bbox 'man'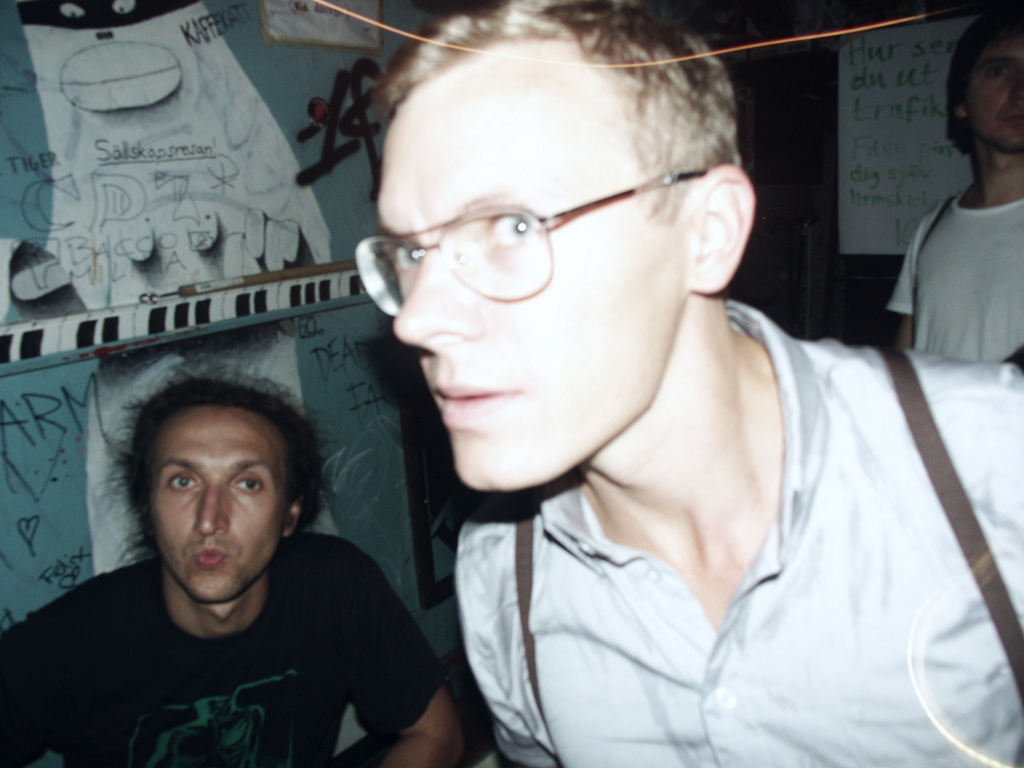
22 366 465 754
